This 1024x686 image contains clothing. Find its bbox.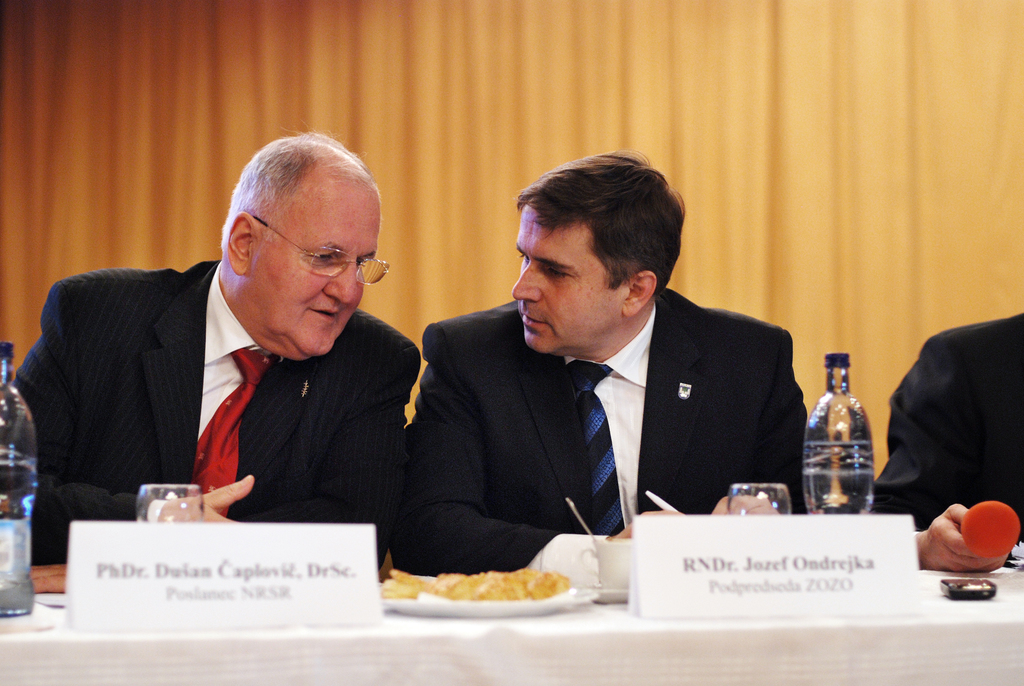
x1=7 y1=252 x2=422 y2=576.
